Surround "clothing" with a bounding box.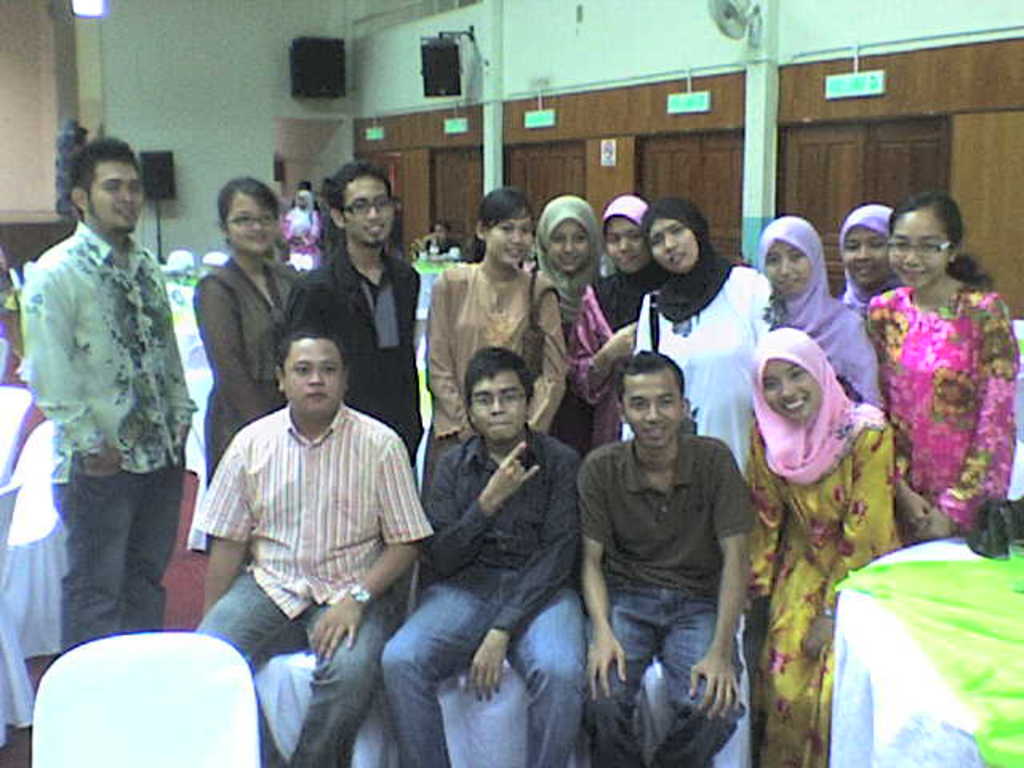
{"x1": 182, "y1": 398, "x2": 430, "y2": 766}.
